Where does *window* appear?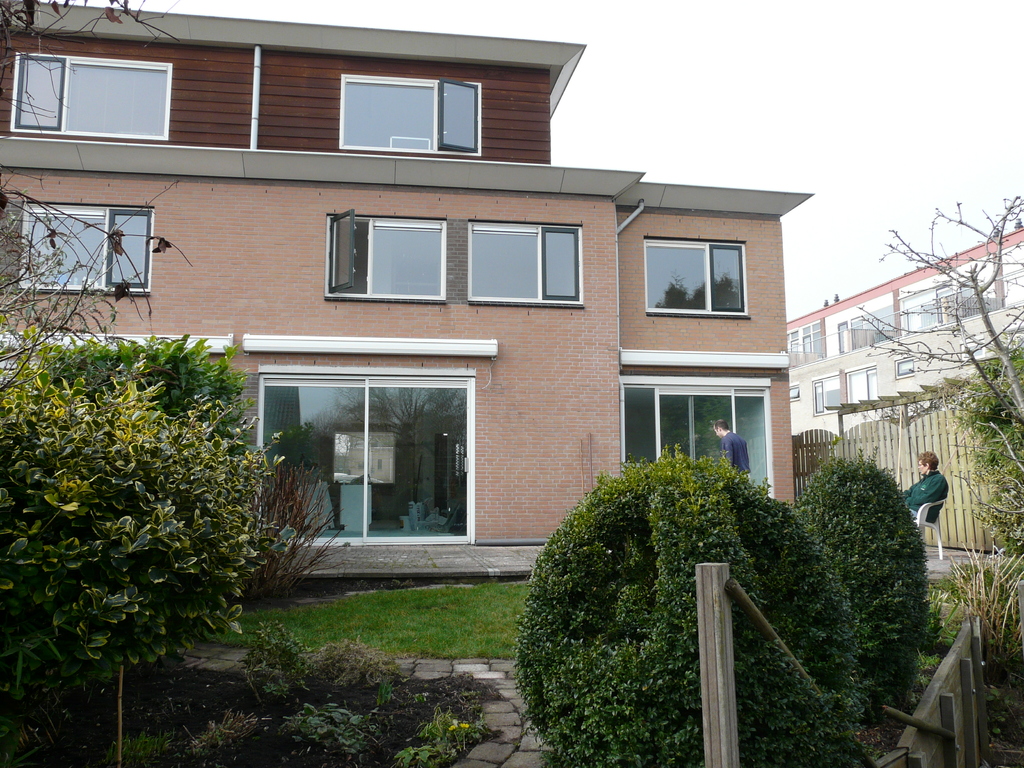
Appears at select_region(337, 77, 483, 163).
